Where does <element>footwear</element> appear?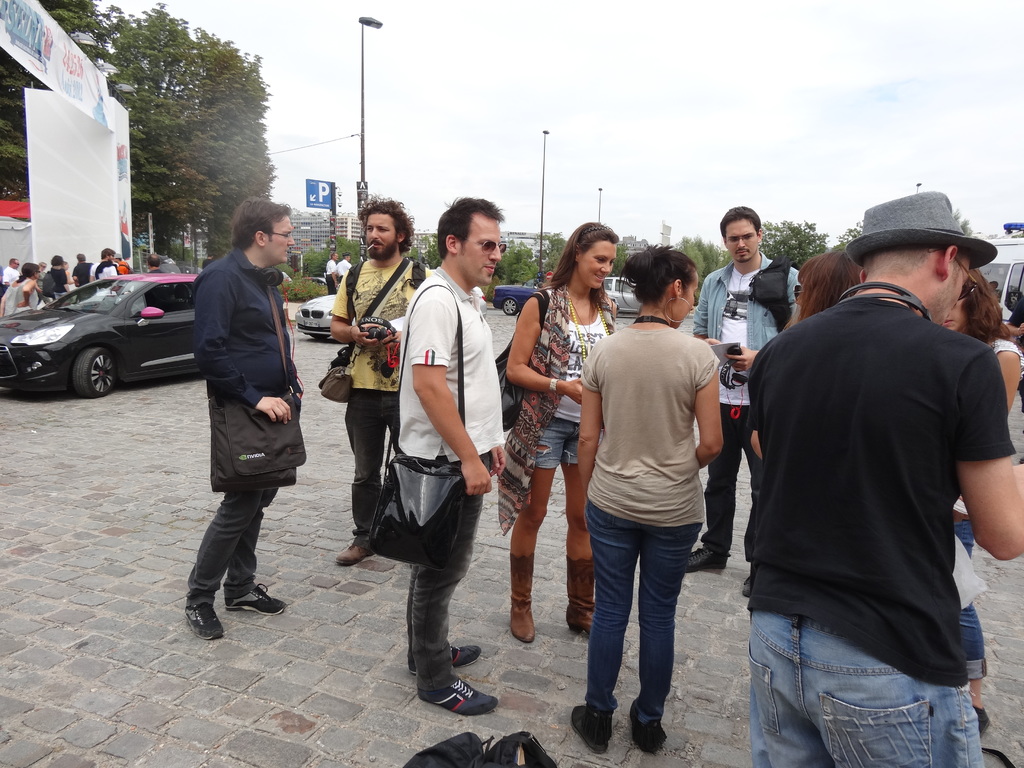
Appears at crop(220, 580, 287, 618).
